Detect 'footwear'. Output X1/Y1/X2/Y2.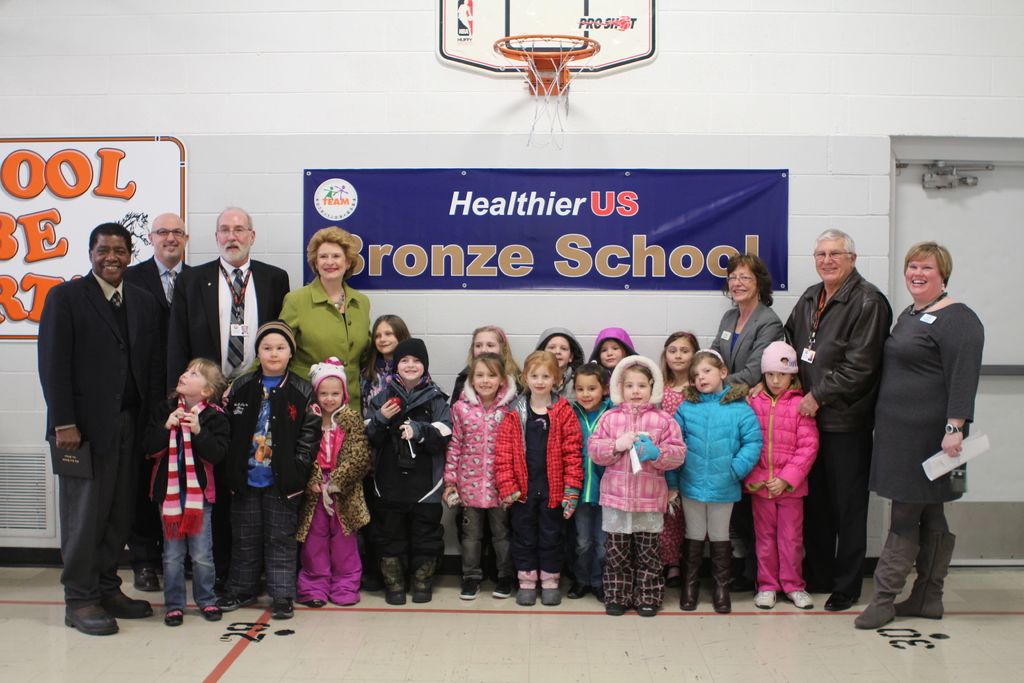
456/579/479/599.
